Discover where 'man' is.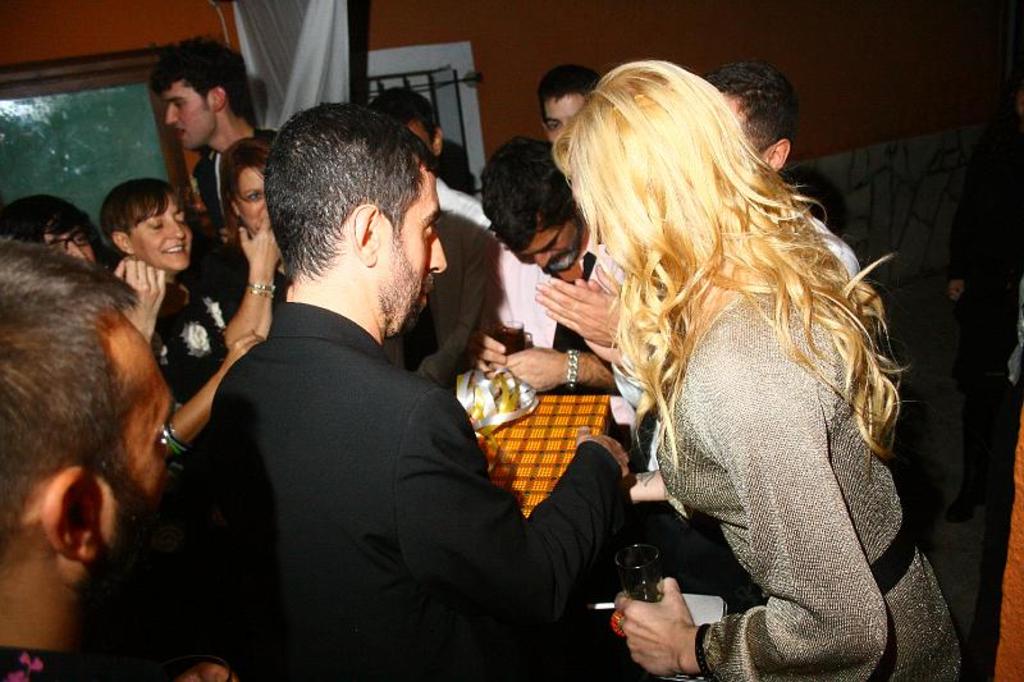
Discovered at BBox(150, 110, 602, 647).
